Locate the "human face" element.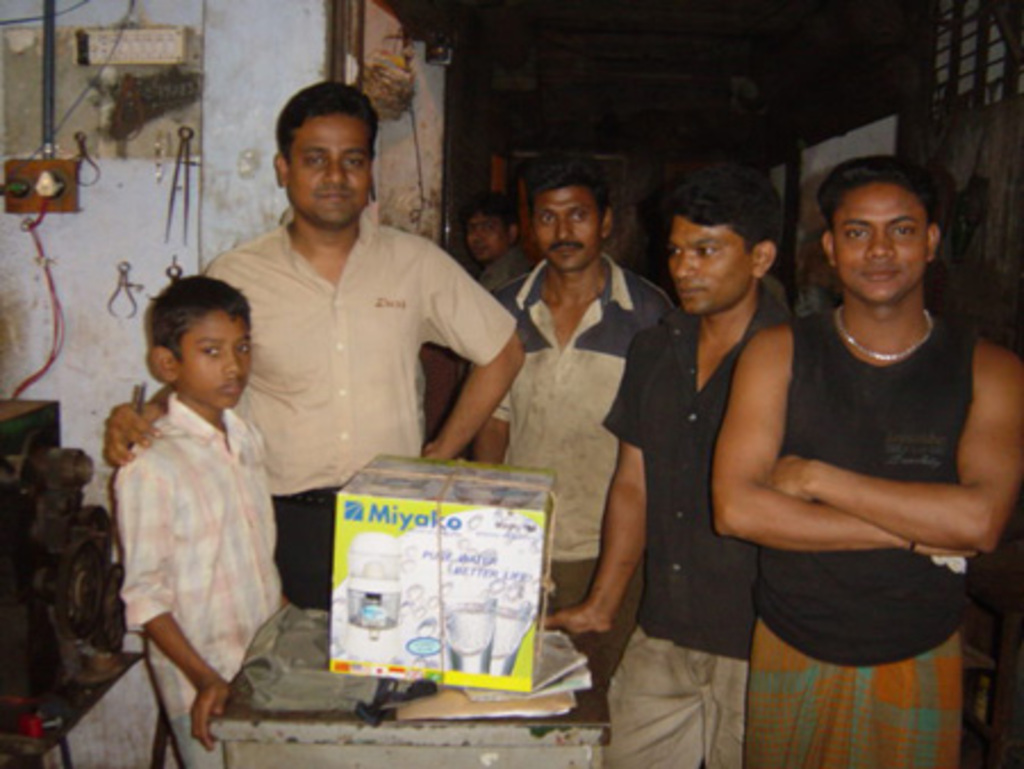
Element bbox: x1=530 y1=187 x2=603 y2=271.
